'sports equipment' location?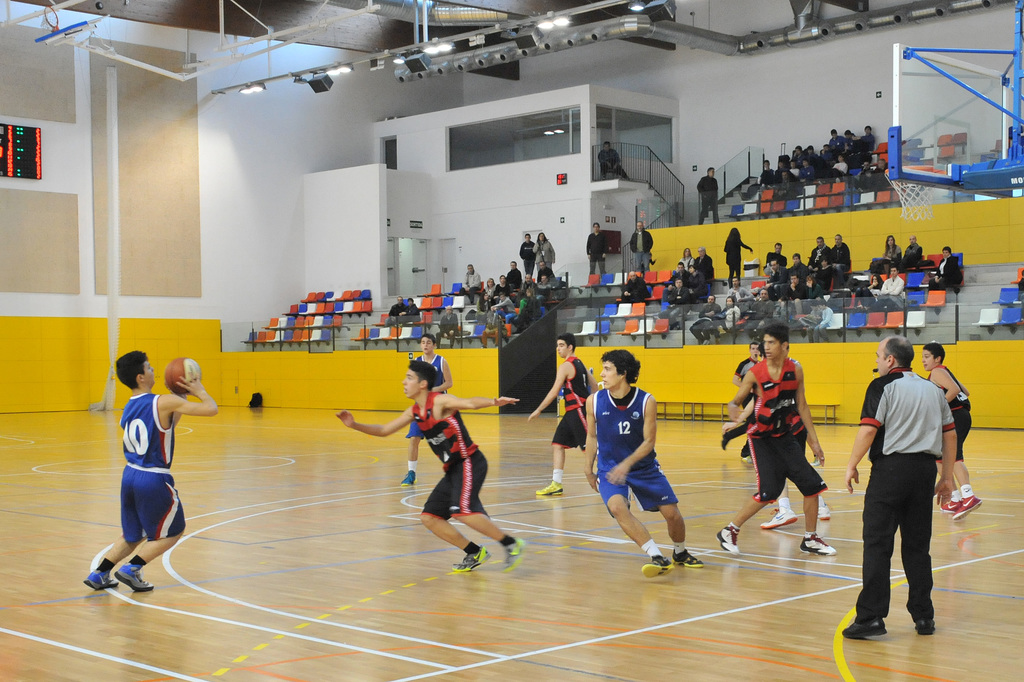
left=716, top=528, right=740, bottom=558
